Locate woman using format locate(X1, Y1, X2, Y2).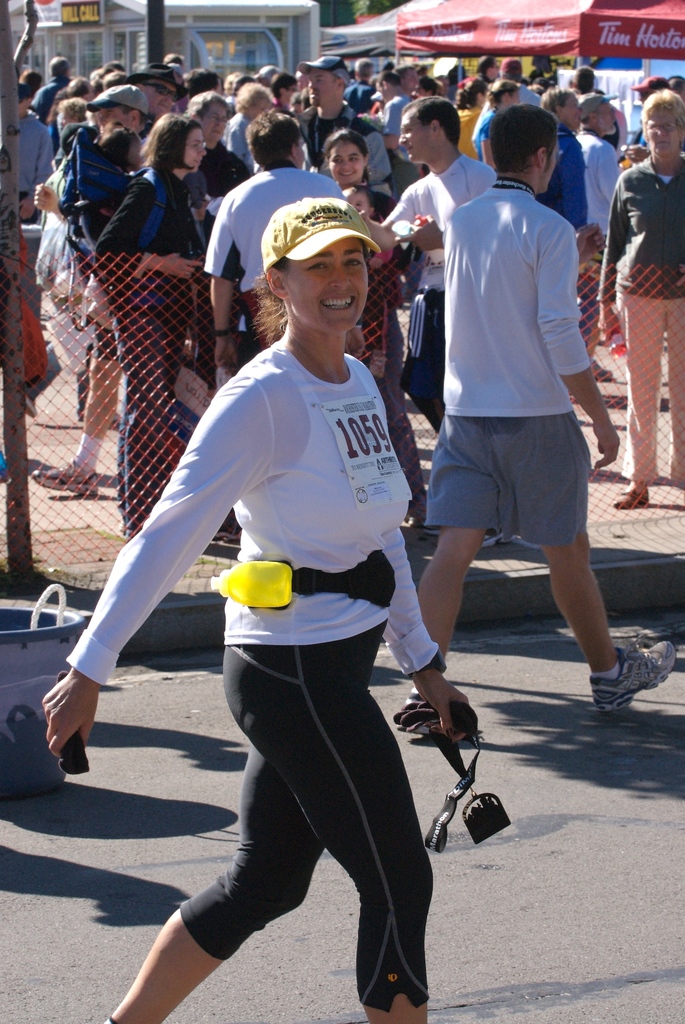
locate(595, 88, 684, 511).
